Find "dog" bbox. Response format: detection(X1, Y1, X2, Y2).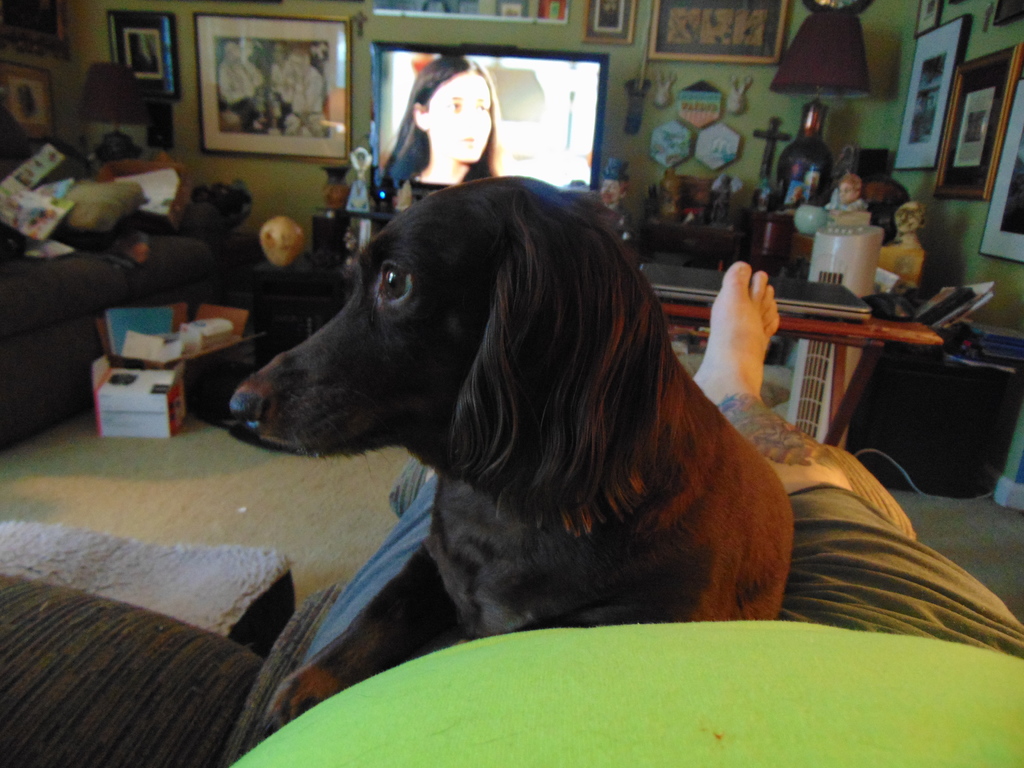
detection(228, 175, 796, 739).
